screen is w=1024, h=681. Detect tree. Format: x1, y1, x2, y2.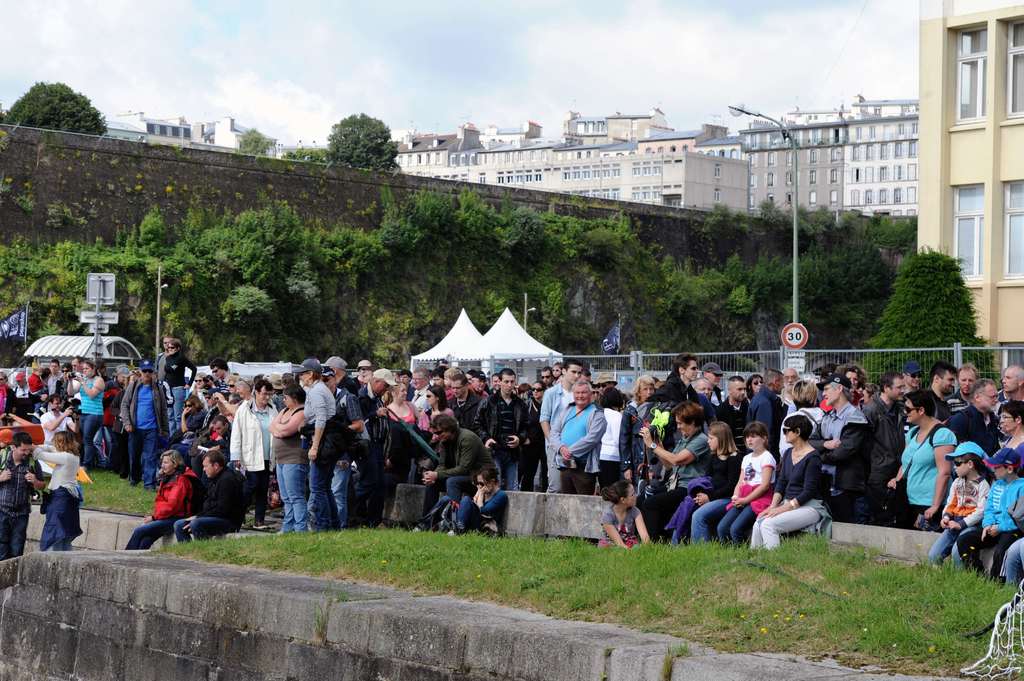
321, 108, 402, 177.
